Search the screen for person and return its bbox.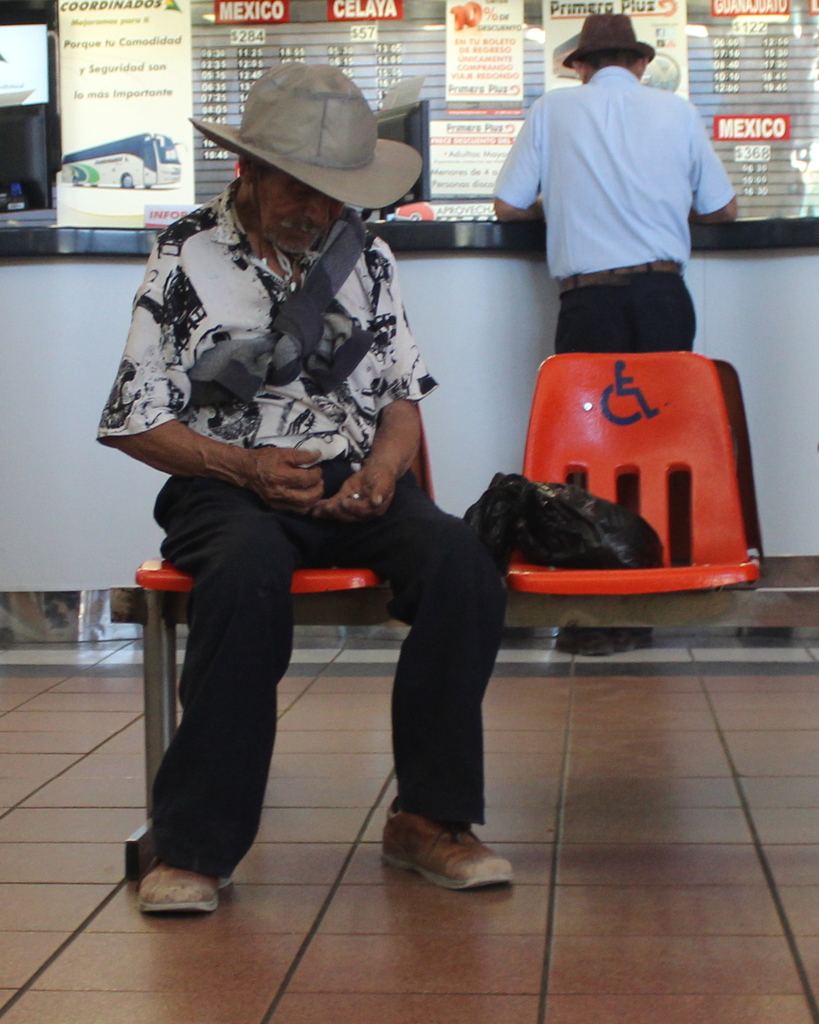
Found: 492, 12, 741, 654.
